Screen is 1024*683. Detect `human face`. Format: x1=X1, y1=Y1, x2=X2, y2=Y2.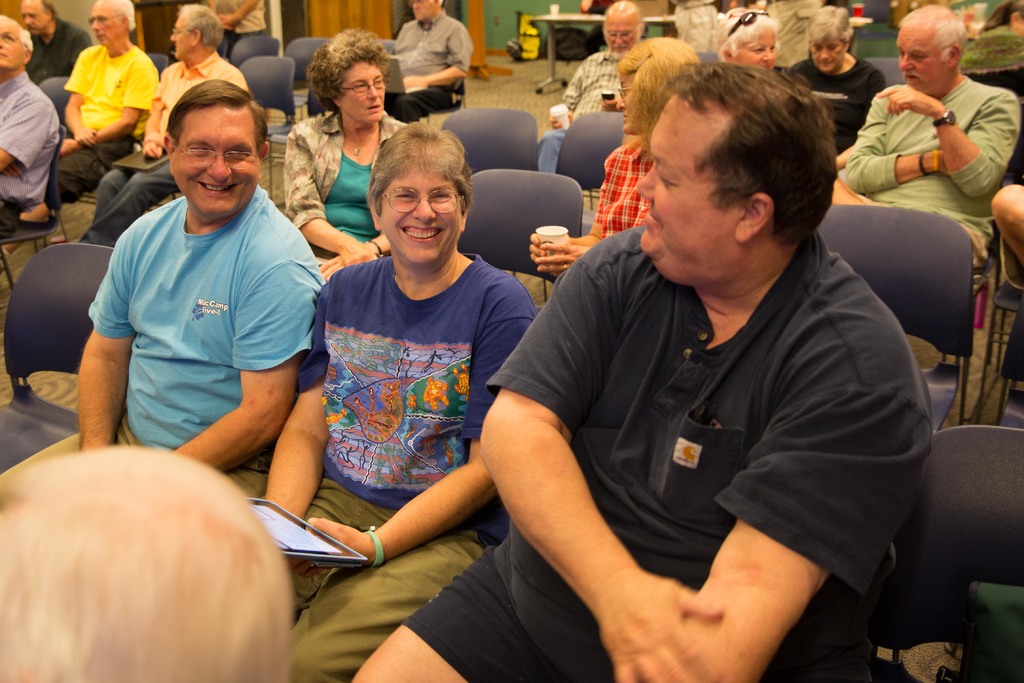
x1=22, y1=4, x2=50, y2=35.
